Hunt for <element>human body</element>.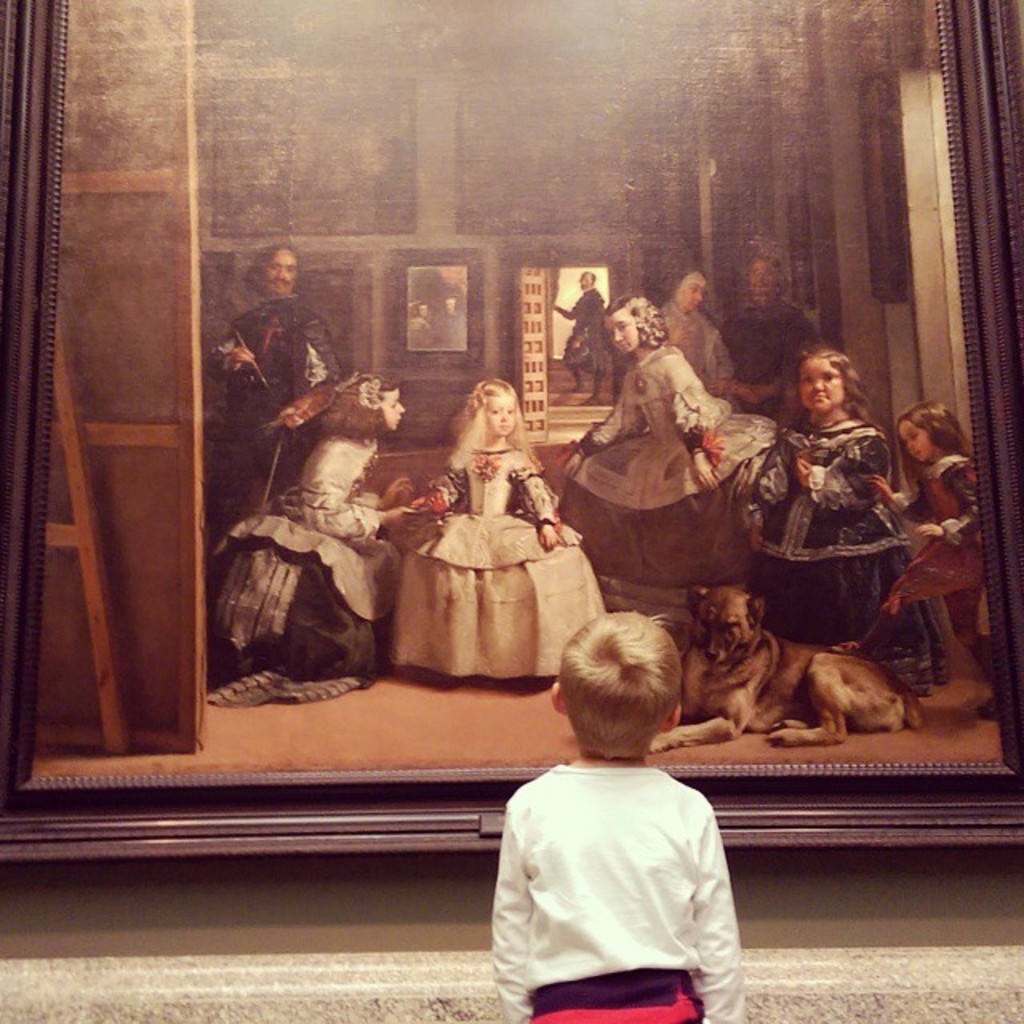
Hunted down at [198, 365, 427, 690].
